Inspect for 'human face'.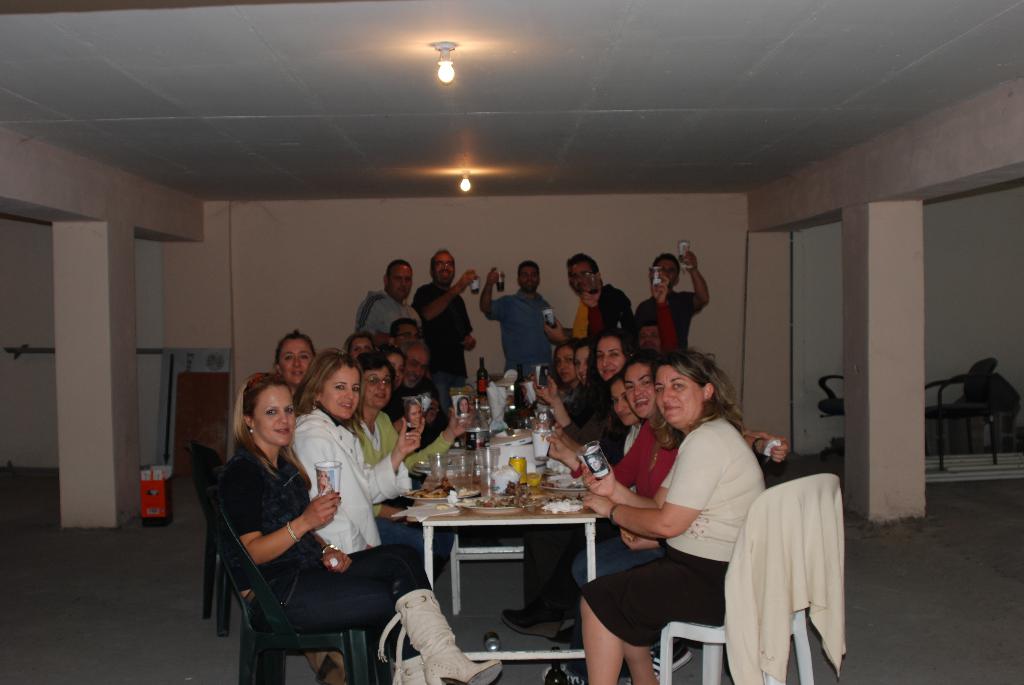
Inspection: 626,365,658,414.
